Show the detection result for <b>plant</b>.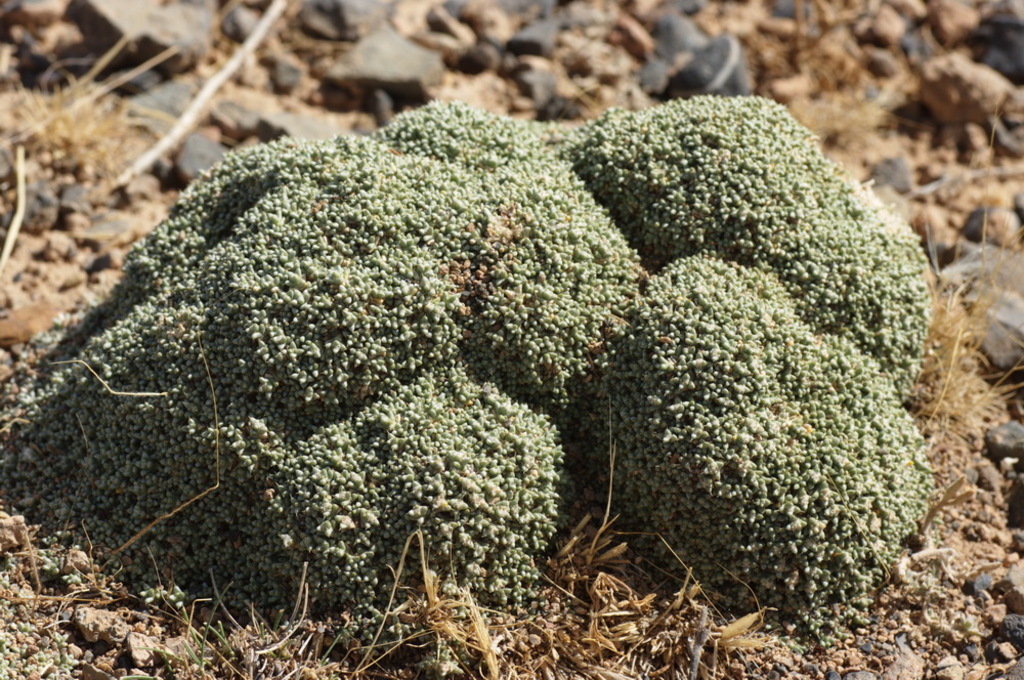
left=634, top=559, right=754, bottom=679.
